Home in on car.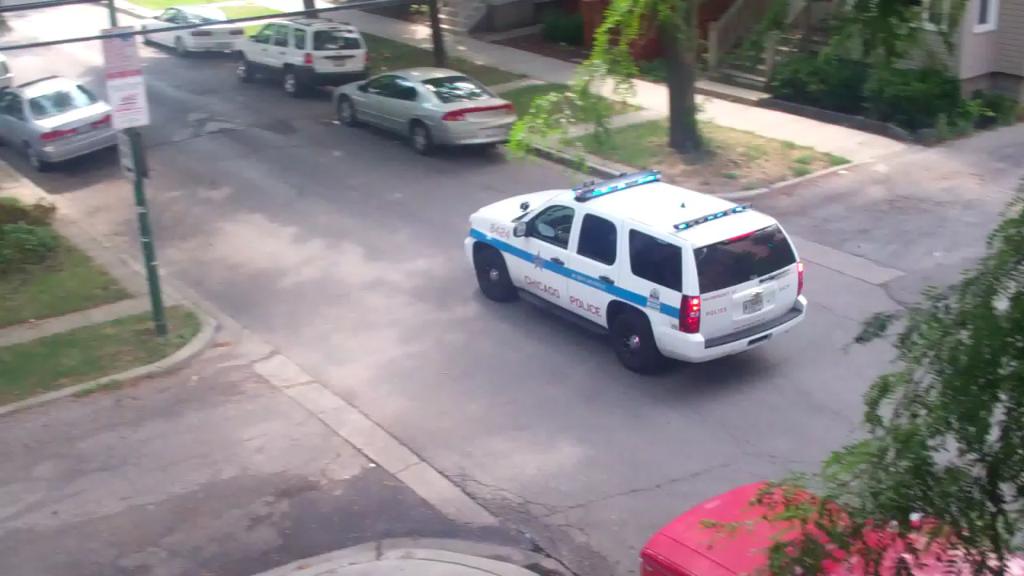
Homed in at x1=0, y1=74, x2=118, y2=171.
